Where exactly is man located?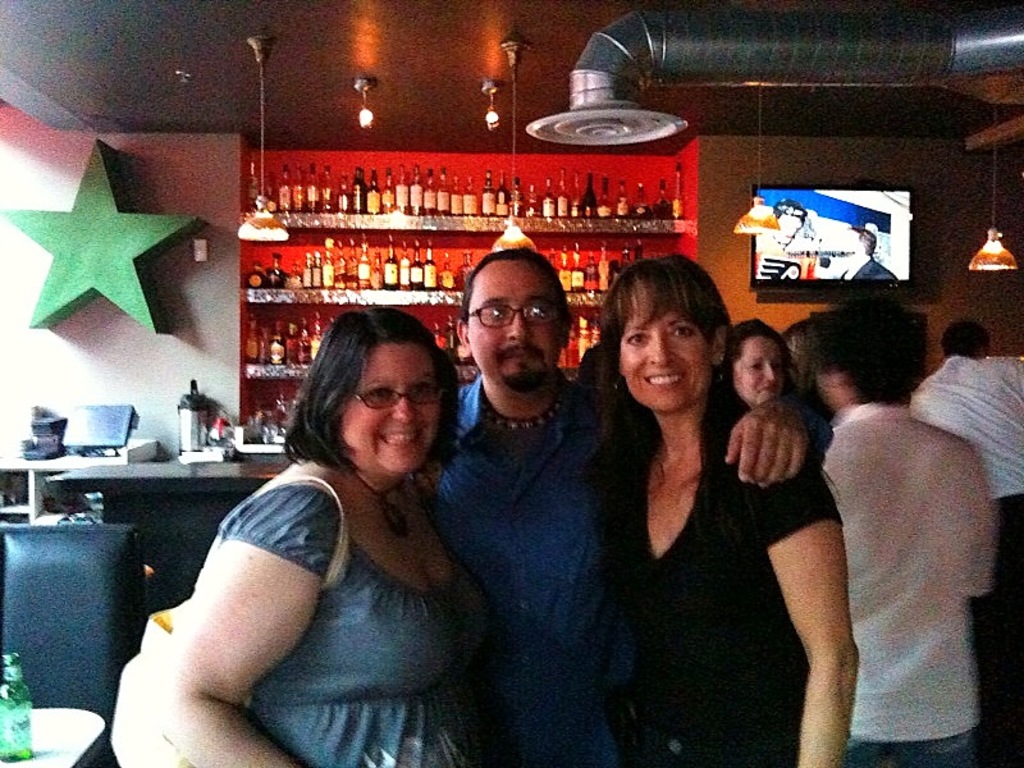
Its bounding box is pyautogui.locateOnScreen(899, 317, 1023, 767).
